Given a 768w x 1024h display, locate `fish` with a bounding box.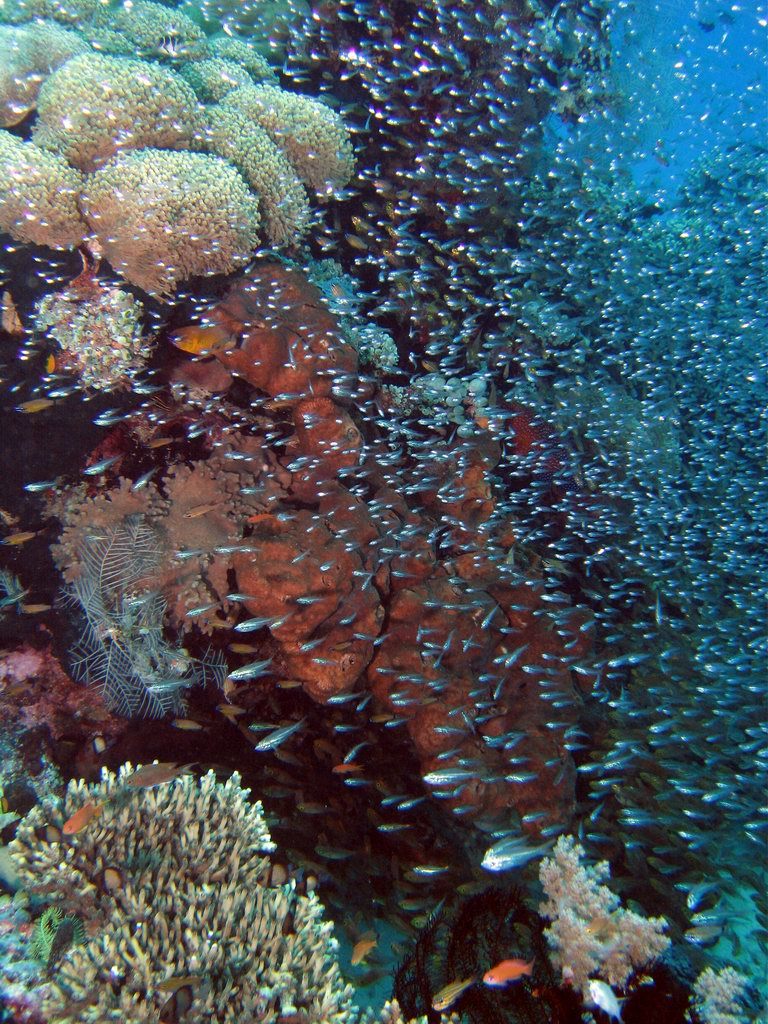
Located: [266, 813, 287, 833].
